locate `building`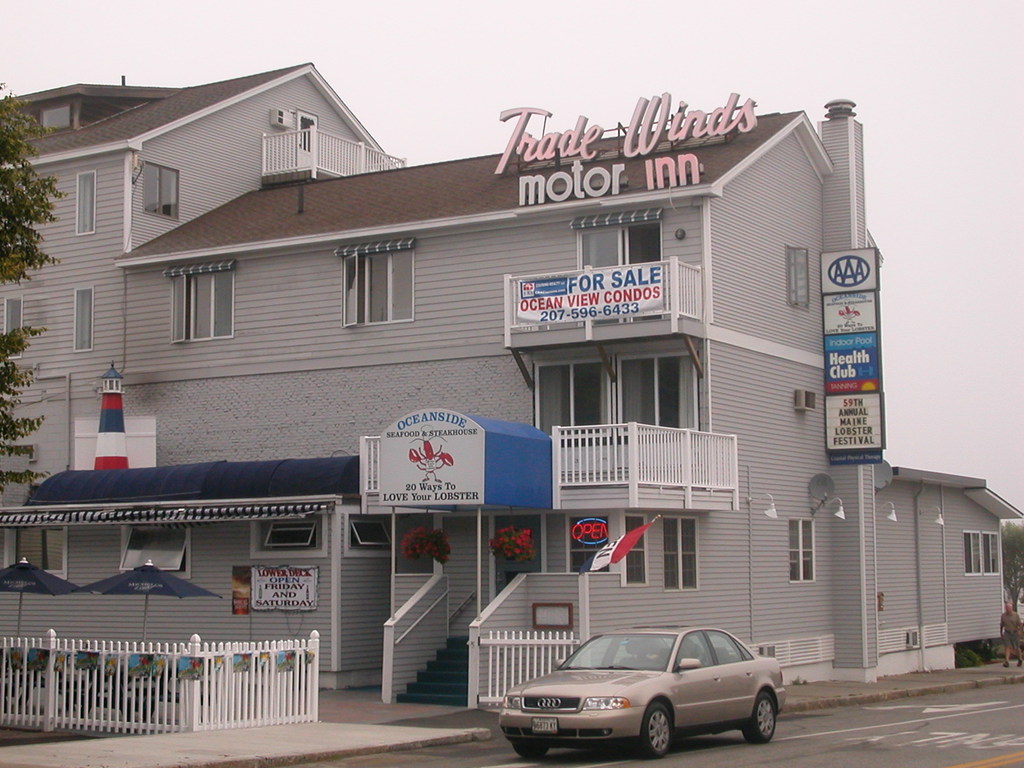
1, 73, 1022, 710
